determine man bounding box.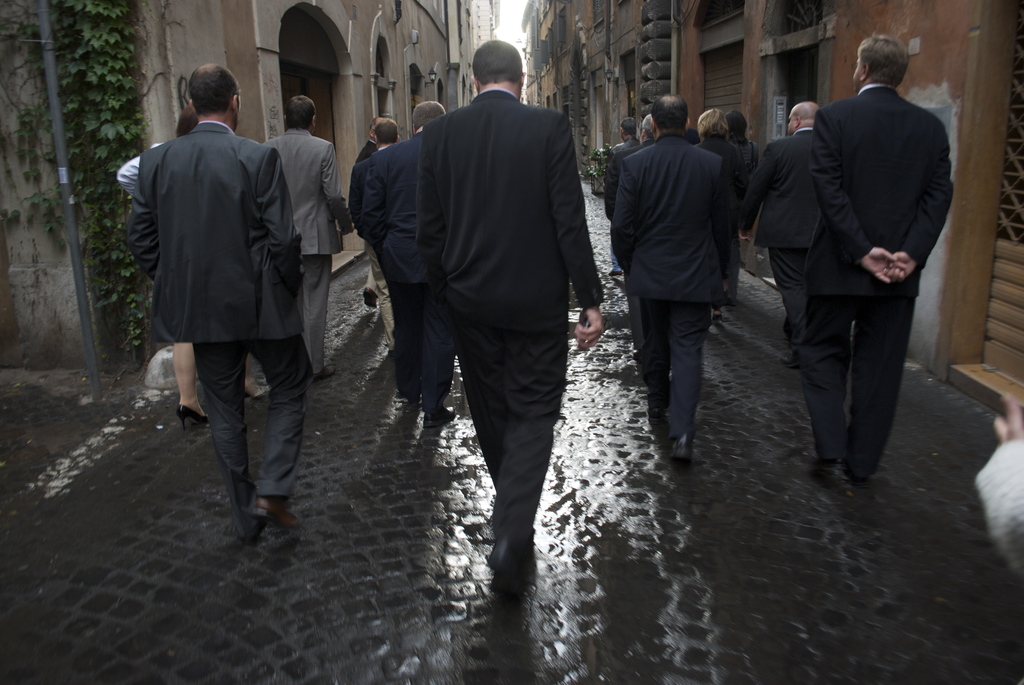
Determined: pyautogui.locateOnScreen(804, 31, 955, 479).
